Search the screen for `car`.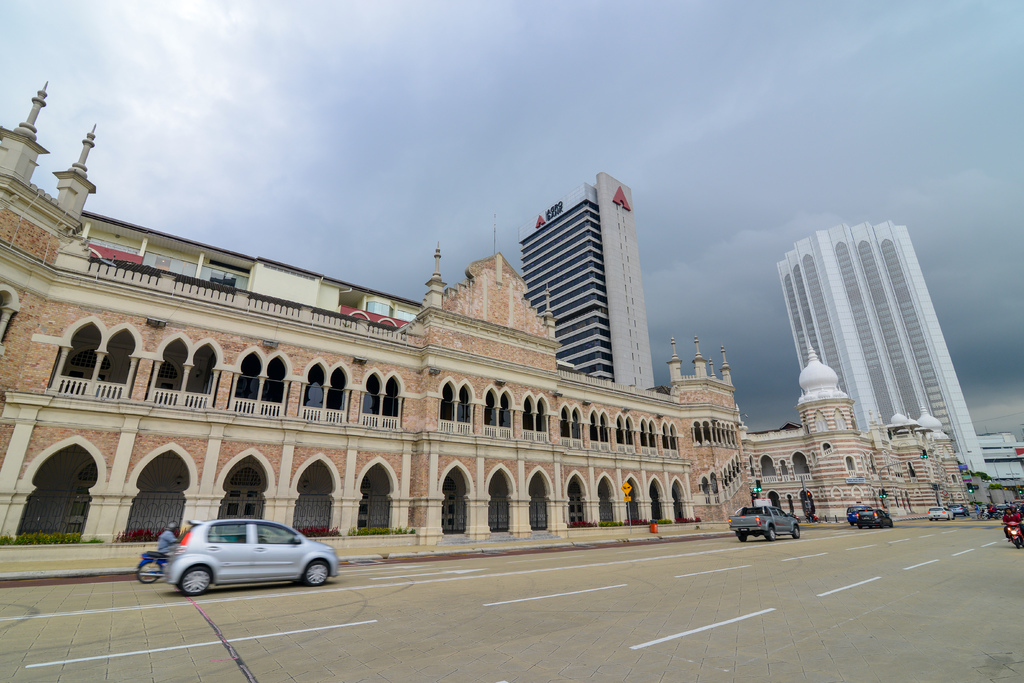
Found at (x1=851, y1=507, x2=890, y2=532).
